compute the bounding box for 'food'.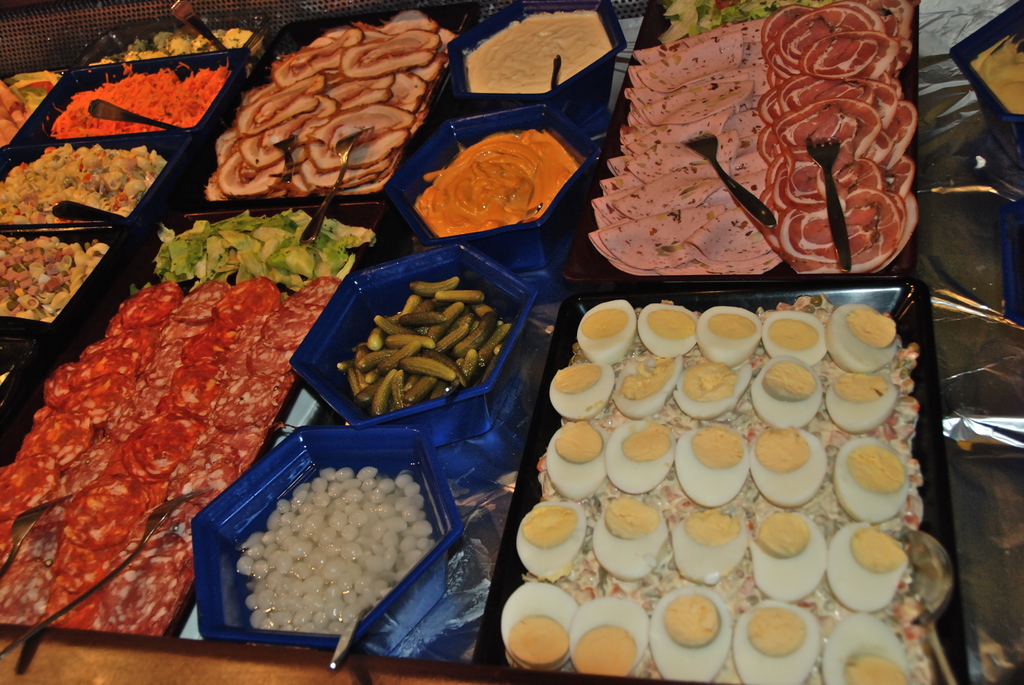
[824, 520, 908, 615].
